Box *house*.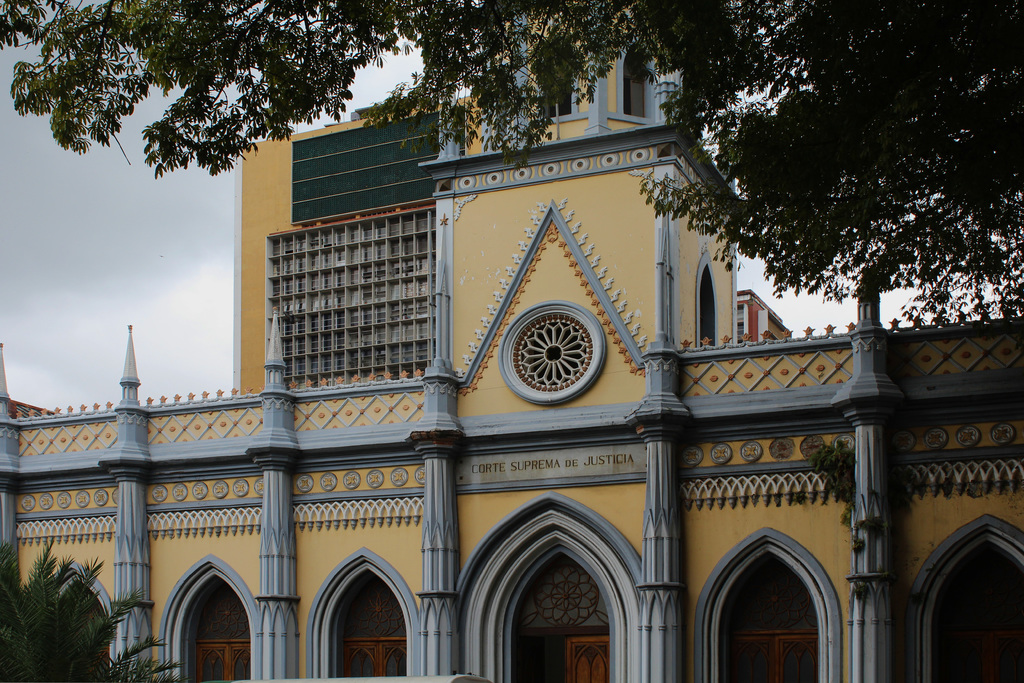
l=0, t=13, r=1023, b=682.
